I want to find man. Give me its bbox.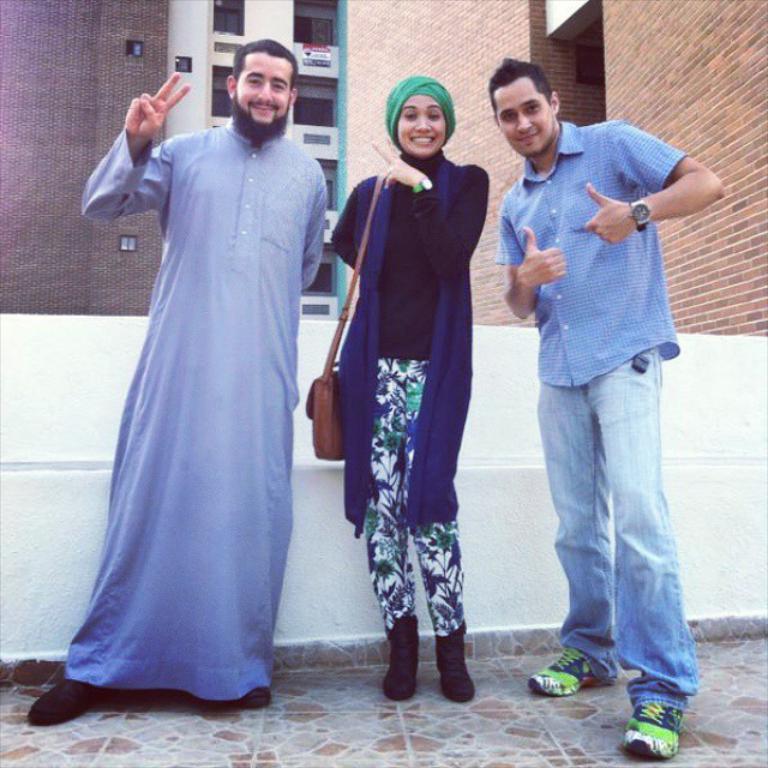
locate(484, 59, 726, 755).
